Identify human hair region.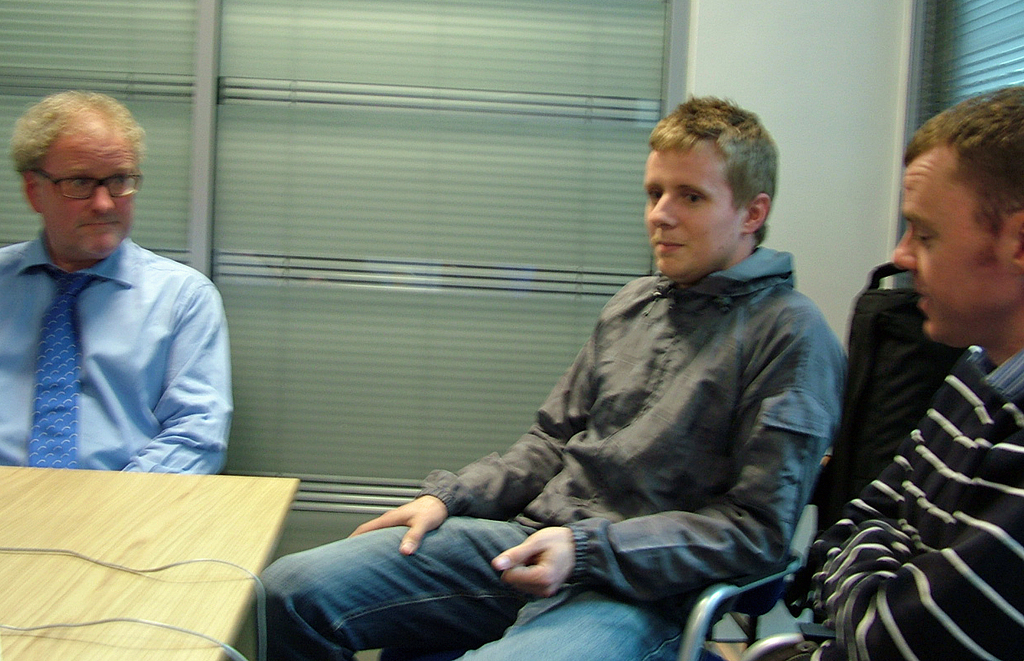
Region: bbox(645, 98, 783, 242).
